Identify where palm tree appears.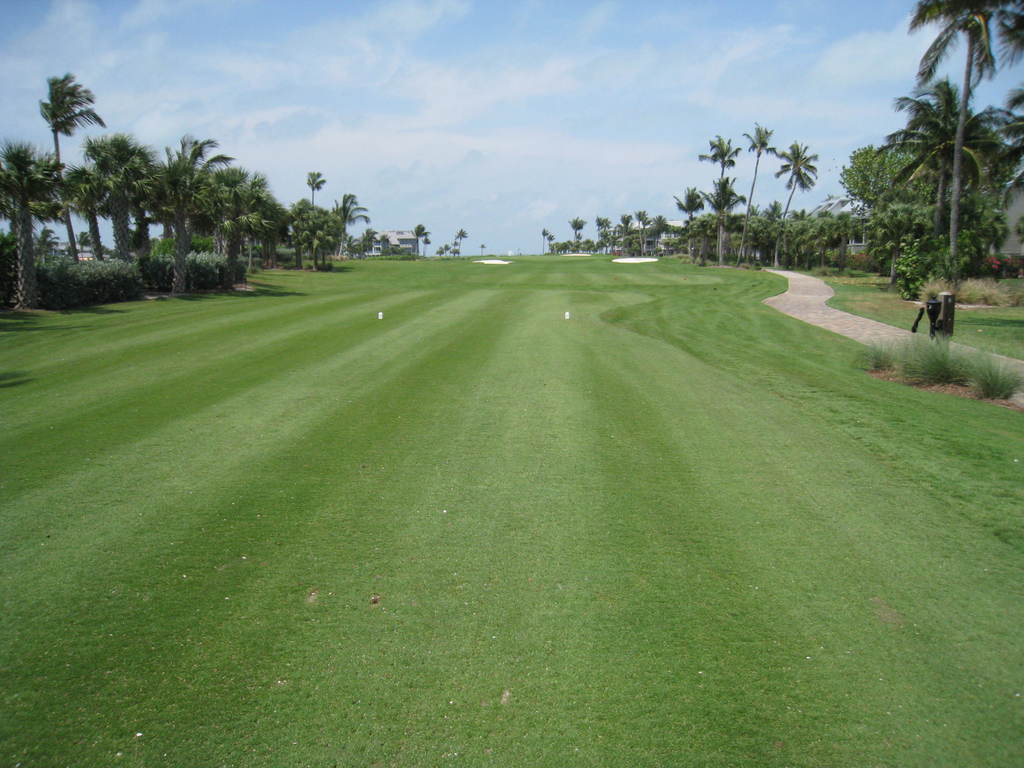
Appears at 694 139 742 250.
